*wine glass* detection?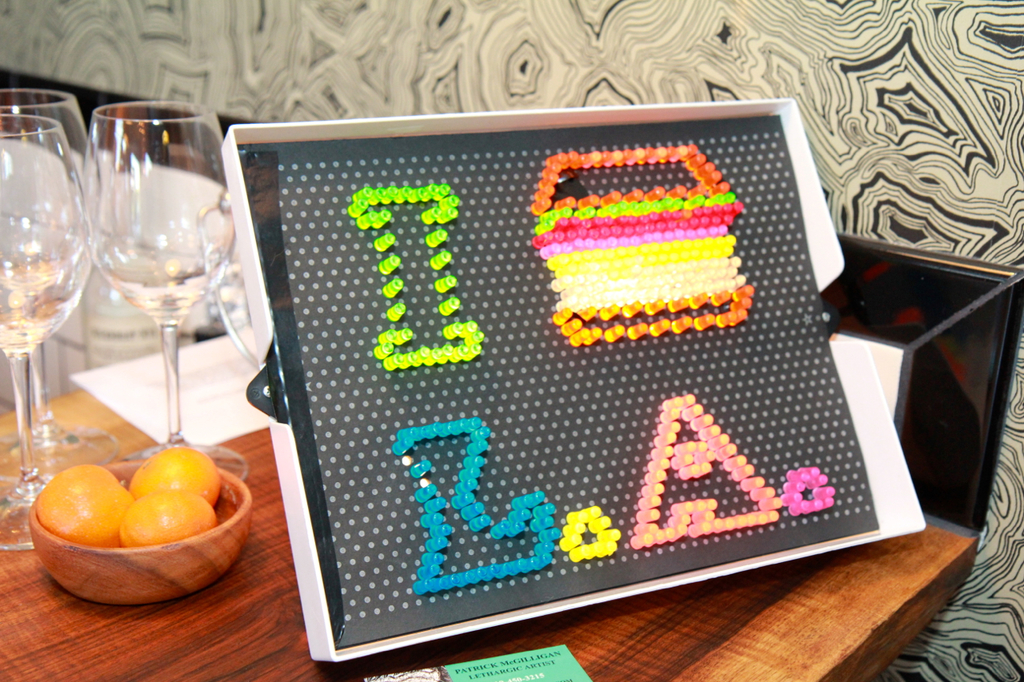
box=[71, 102, 260, 505]
